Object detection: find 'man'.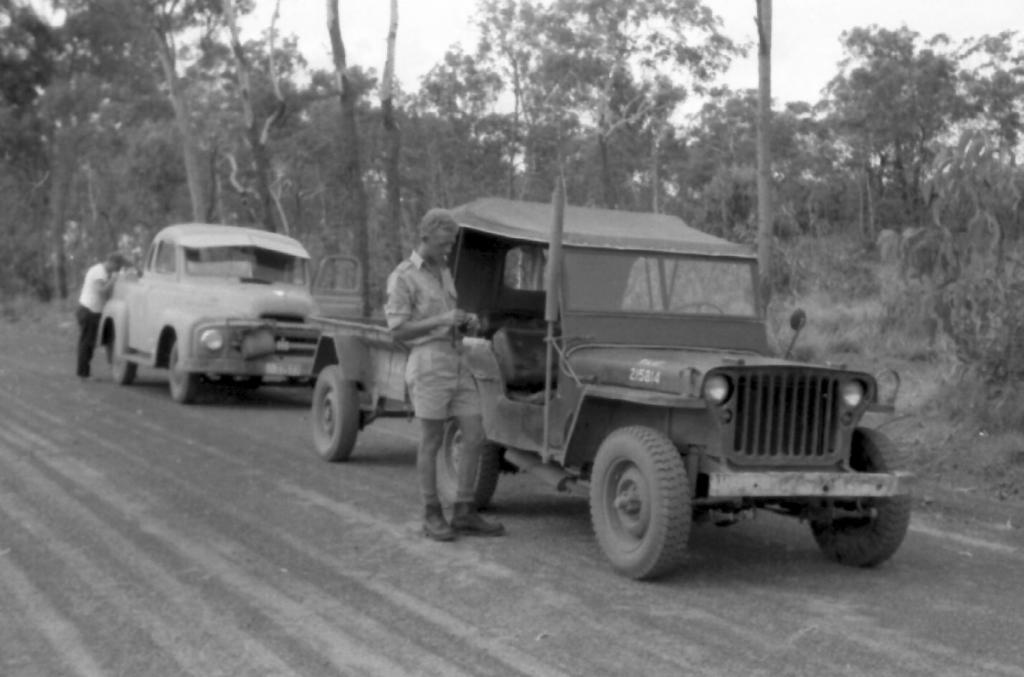
72, 251, 125, 382.
